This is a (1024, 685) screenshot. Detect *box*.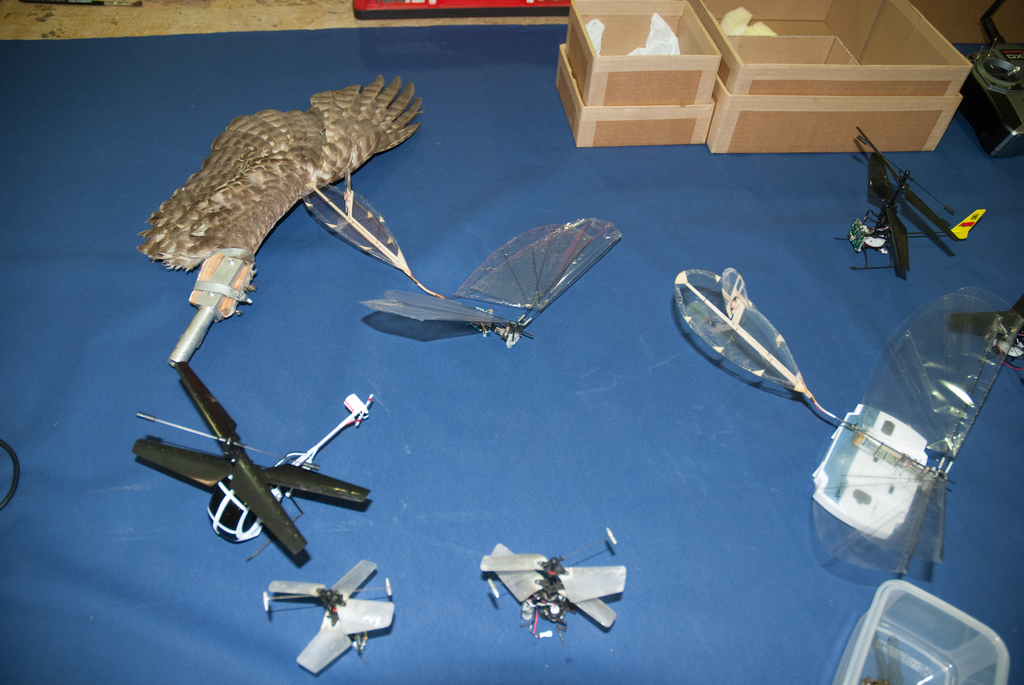
x1=694, y1=0, x2=971, y2=95.
